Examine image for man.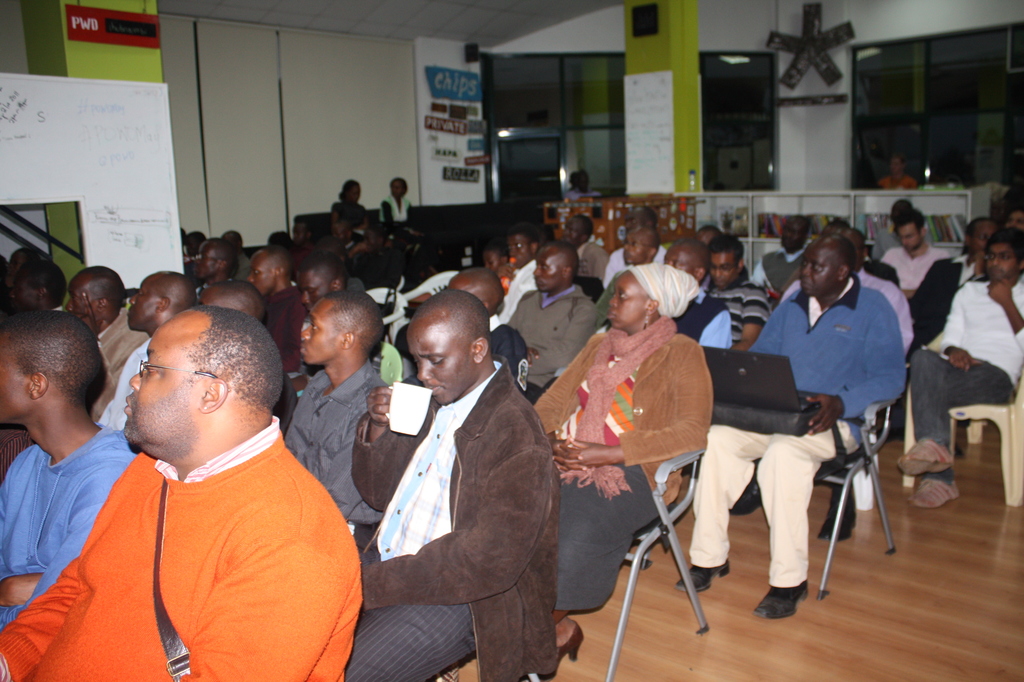
Examination result: [747, 213, 809, 299].
